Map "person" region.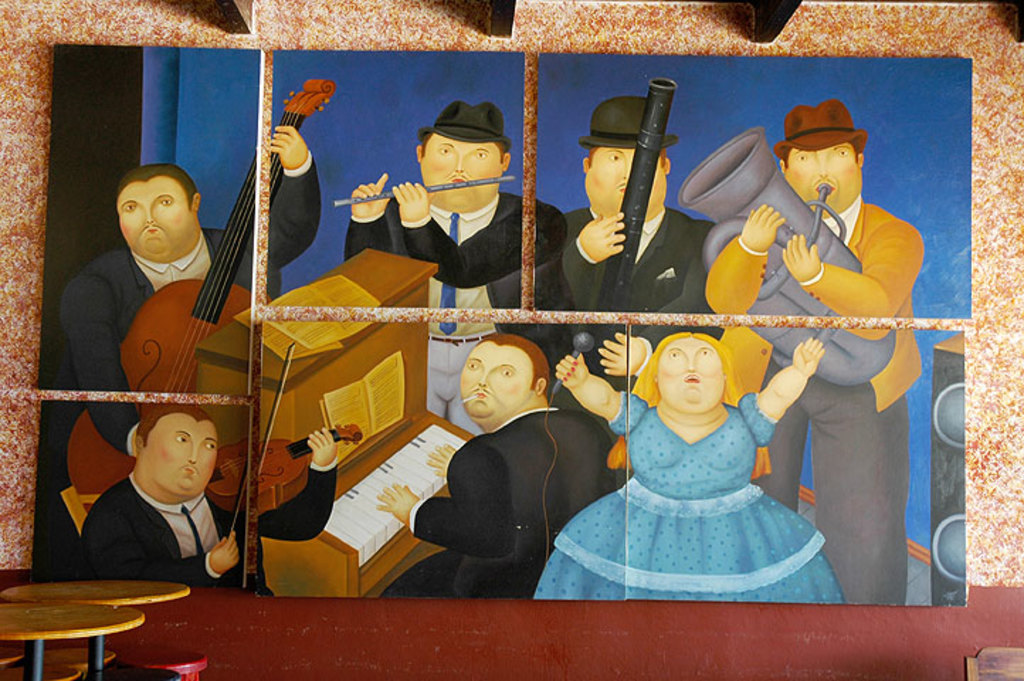
Mapped to 702, 99, 928, 603.
